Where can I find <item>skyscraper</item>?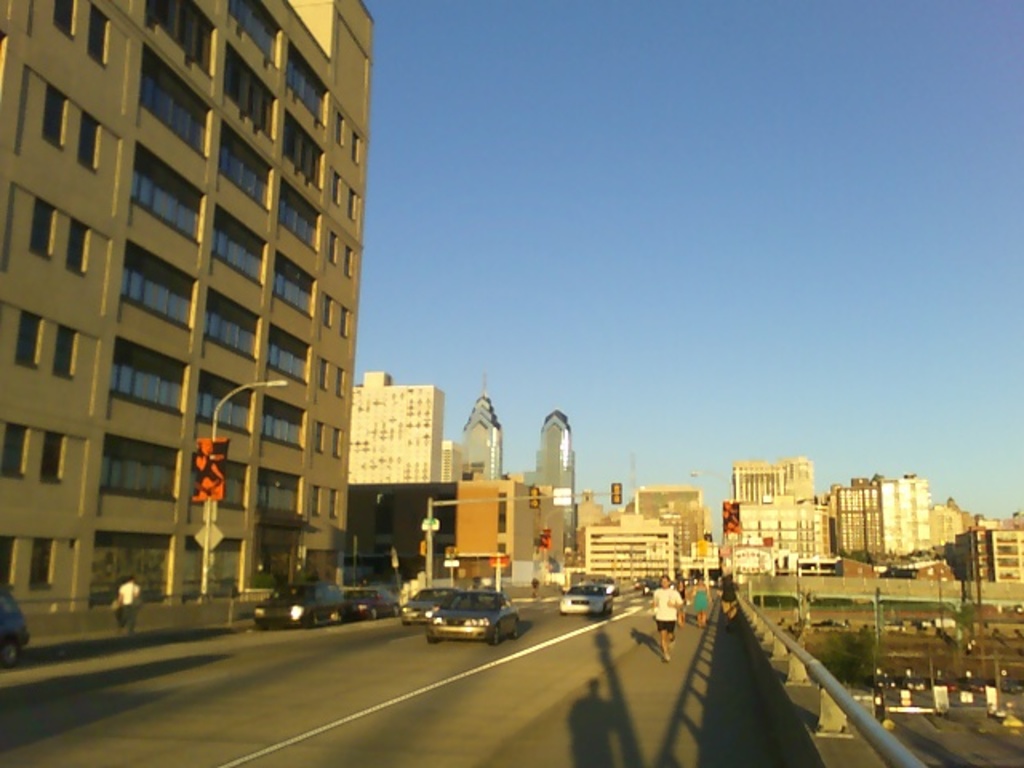
You can find it at x1=0 y1=0 x2=384 y2=653.
